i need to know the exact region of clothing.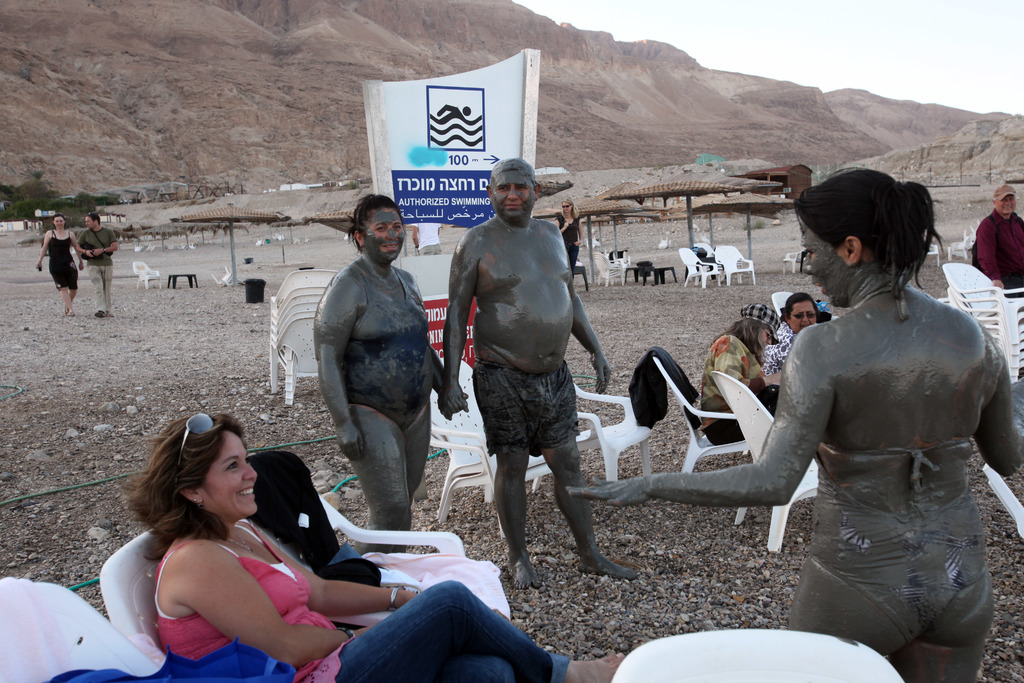
Region: bbox=(808, 283, 989, 645).
